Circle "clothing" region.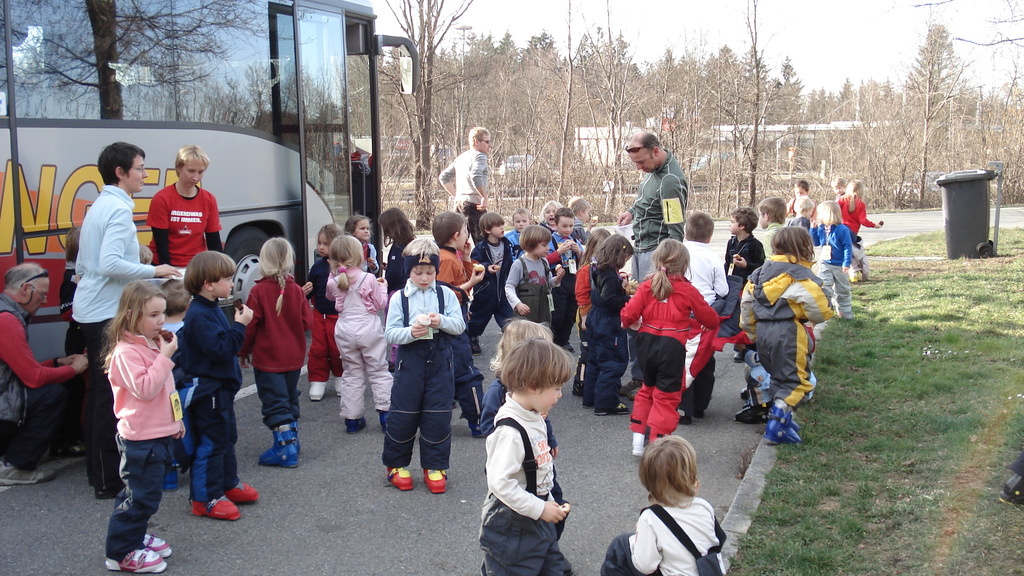
Region: (left=840, top=190, right=871, bottom=272).
